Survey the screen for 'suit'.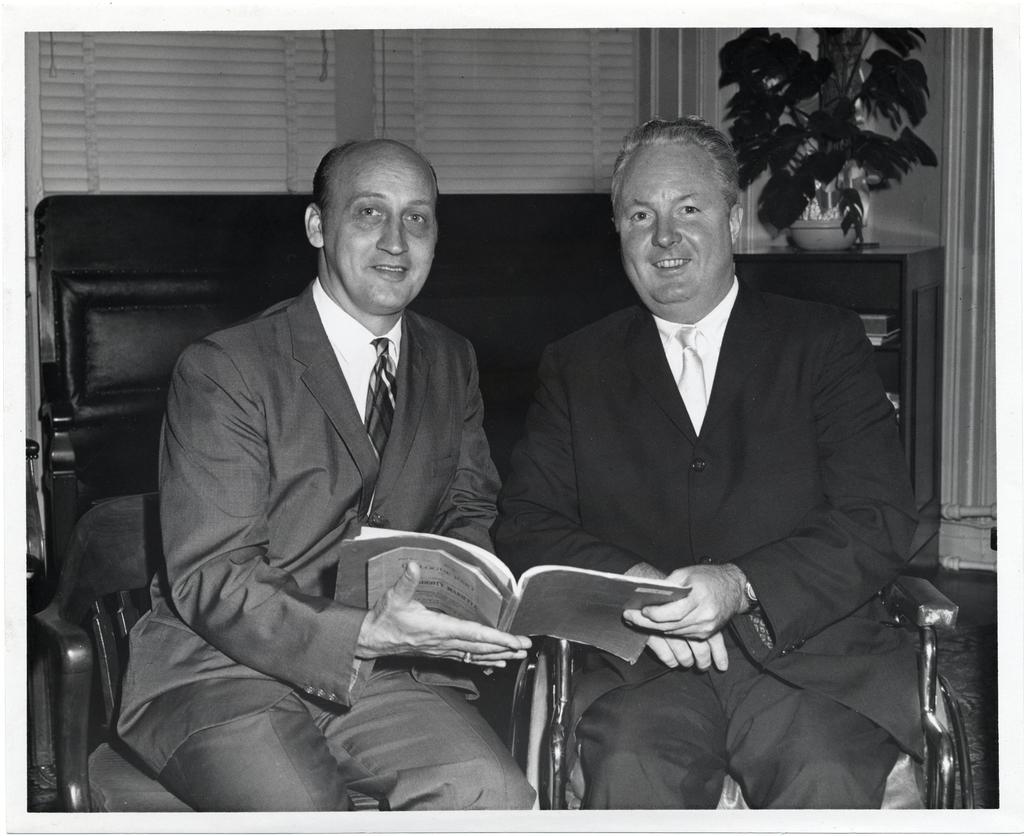
Survey found: <box>487,277,932,818</box>.
